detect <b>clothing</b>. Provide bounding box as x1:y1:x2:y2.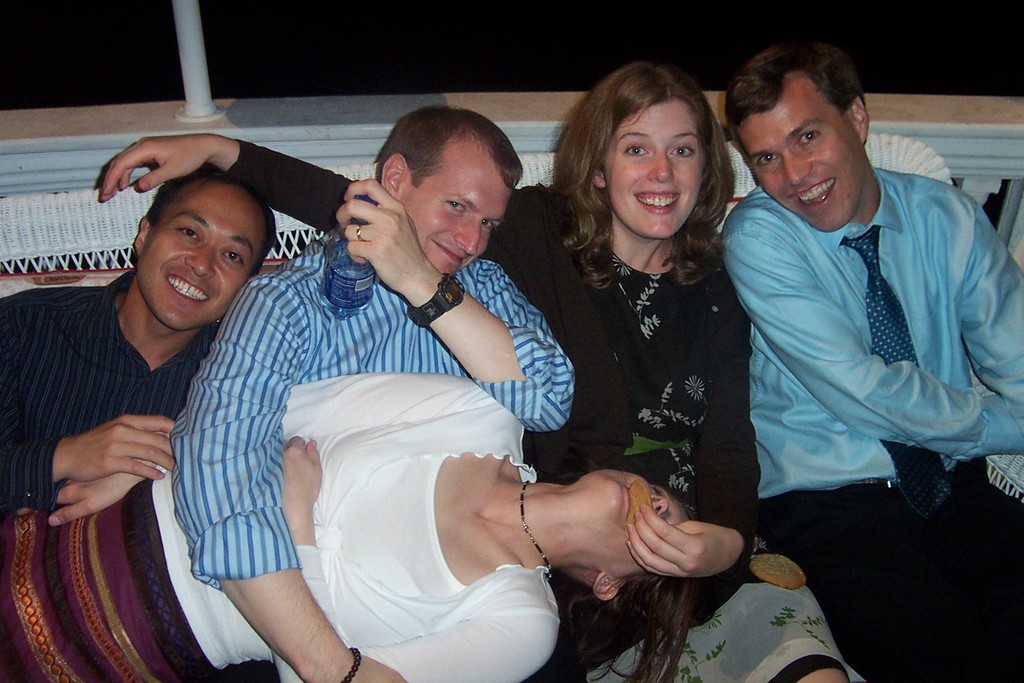
719:159:1023:682.
